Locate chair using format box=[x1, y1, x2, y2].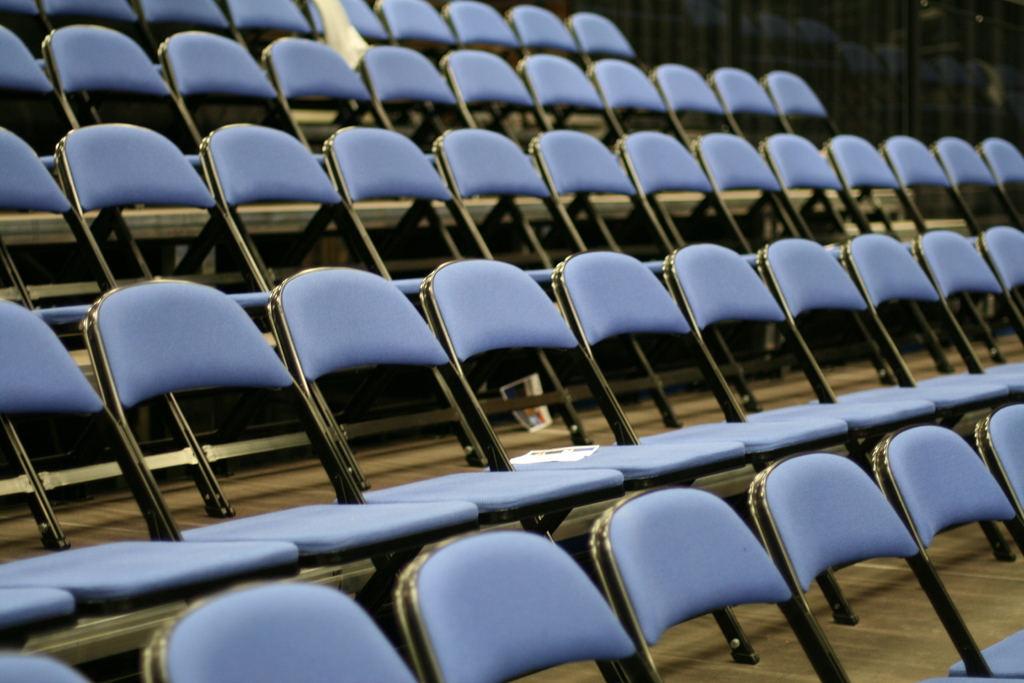
box=[981, 132, 1023, 231].
